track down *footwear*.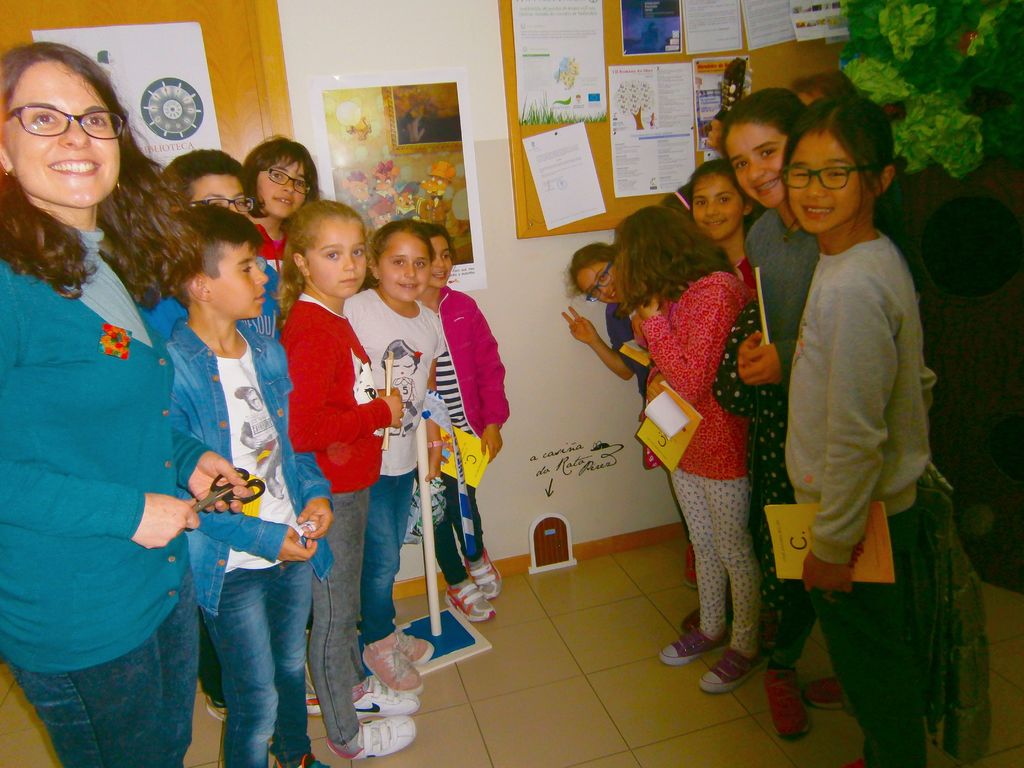
Tracked to <bbox>363, 639, 421, 691</bbox>.
